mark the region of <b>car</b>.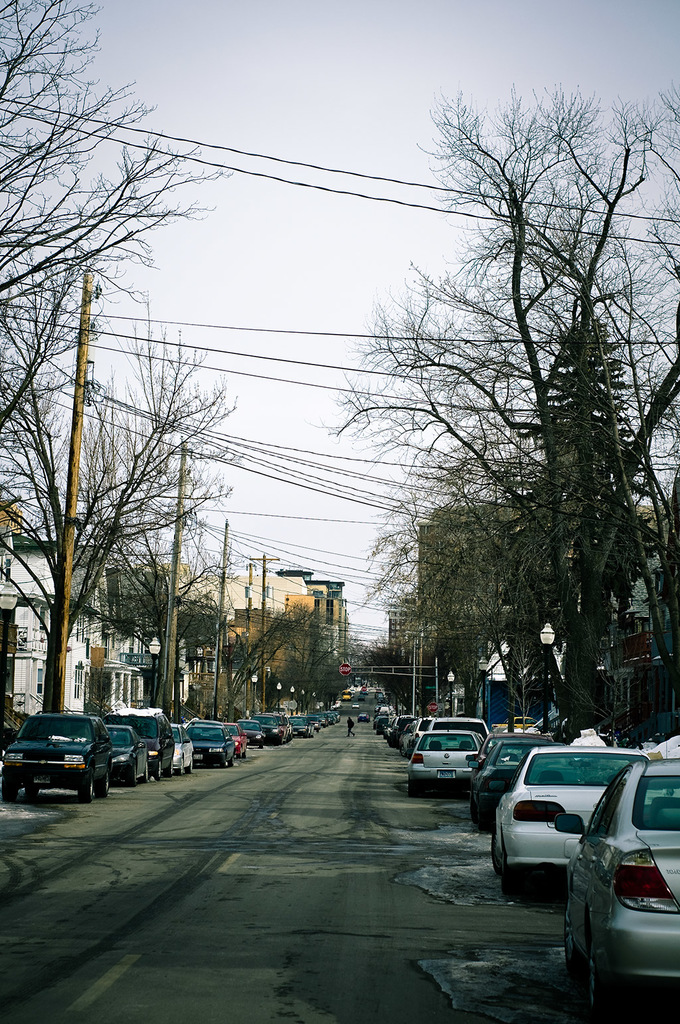
Region: pyautogui.locateOnScreen(108, 721, 151, 784).
